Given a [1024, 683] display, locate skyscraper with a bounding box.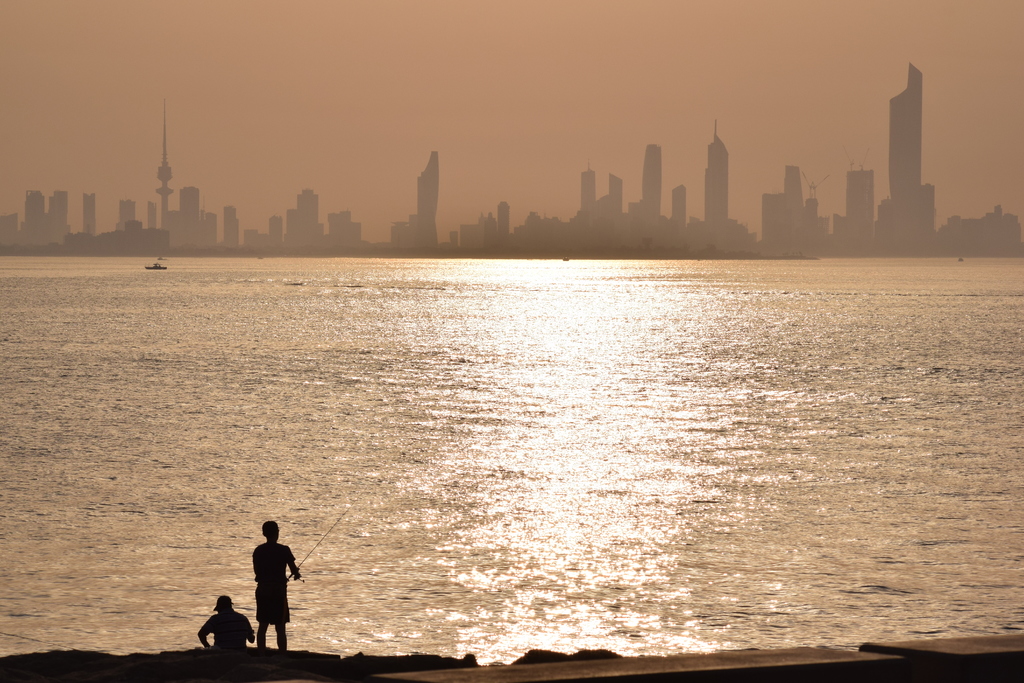
Located: 887:59:934:252.
